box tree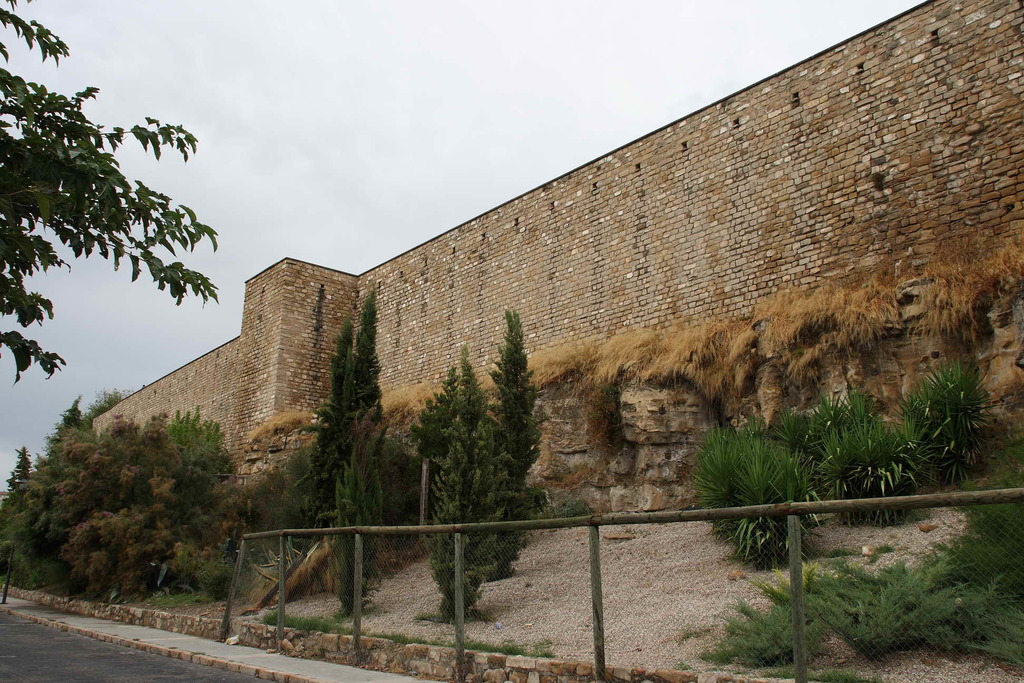
0, 0, 223, 386
